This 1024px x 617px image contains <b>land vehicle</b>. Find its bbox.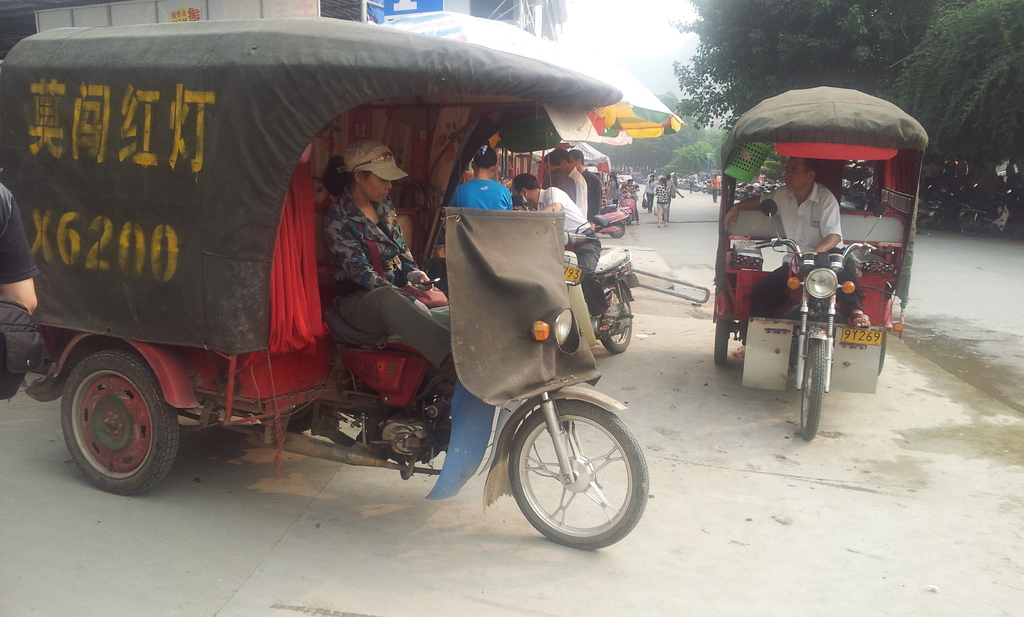
box=[566, 248, 636, 351].
